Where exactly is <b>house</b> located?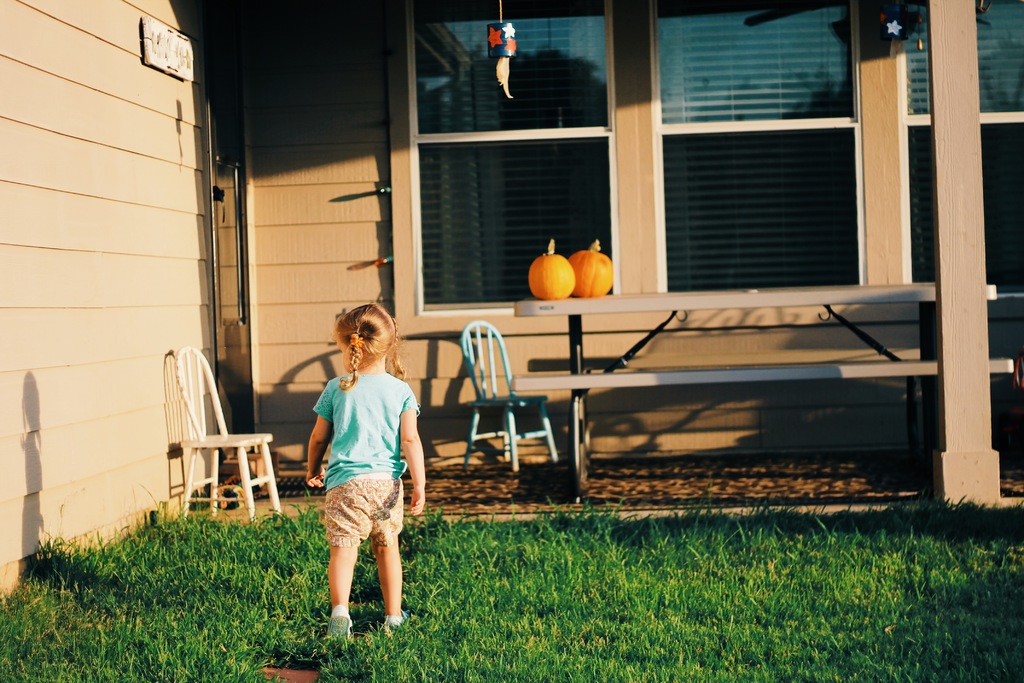
Its bounding box is bbox(0, 0, 1023, 606).
